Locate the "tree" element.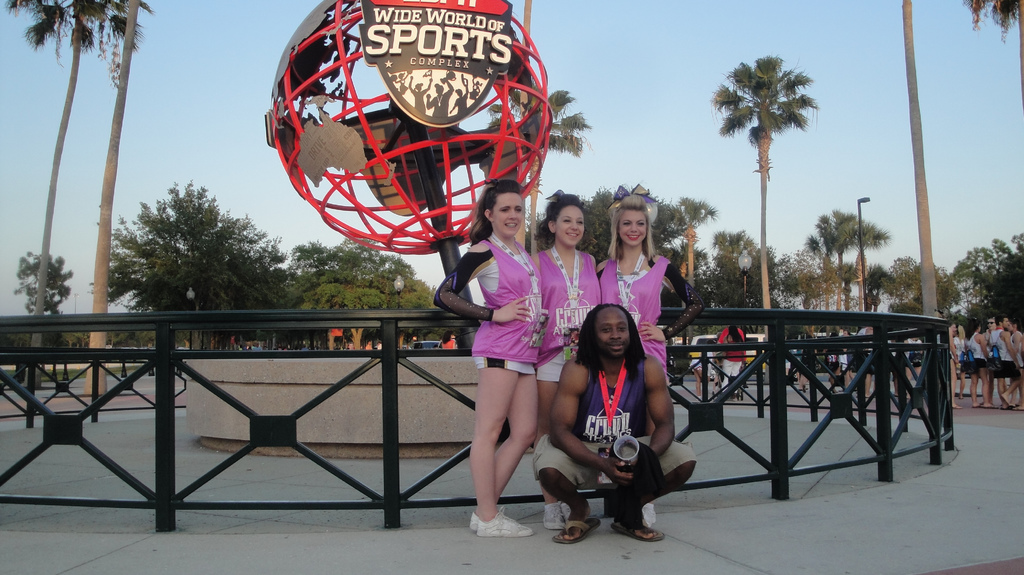
Element bbox: left=17, top=249, right=73, bottom=314.
